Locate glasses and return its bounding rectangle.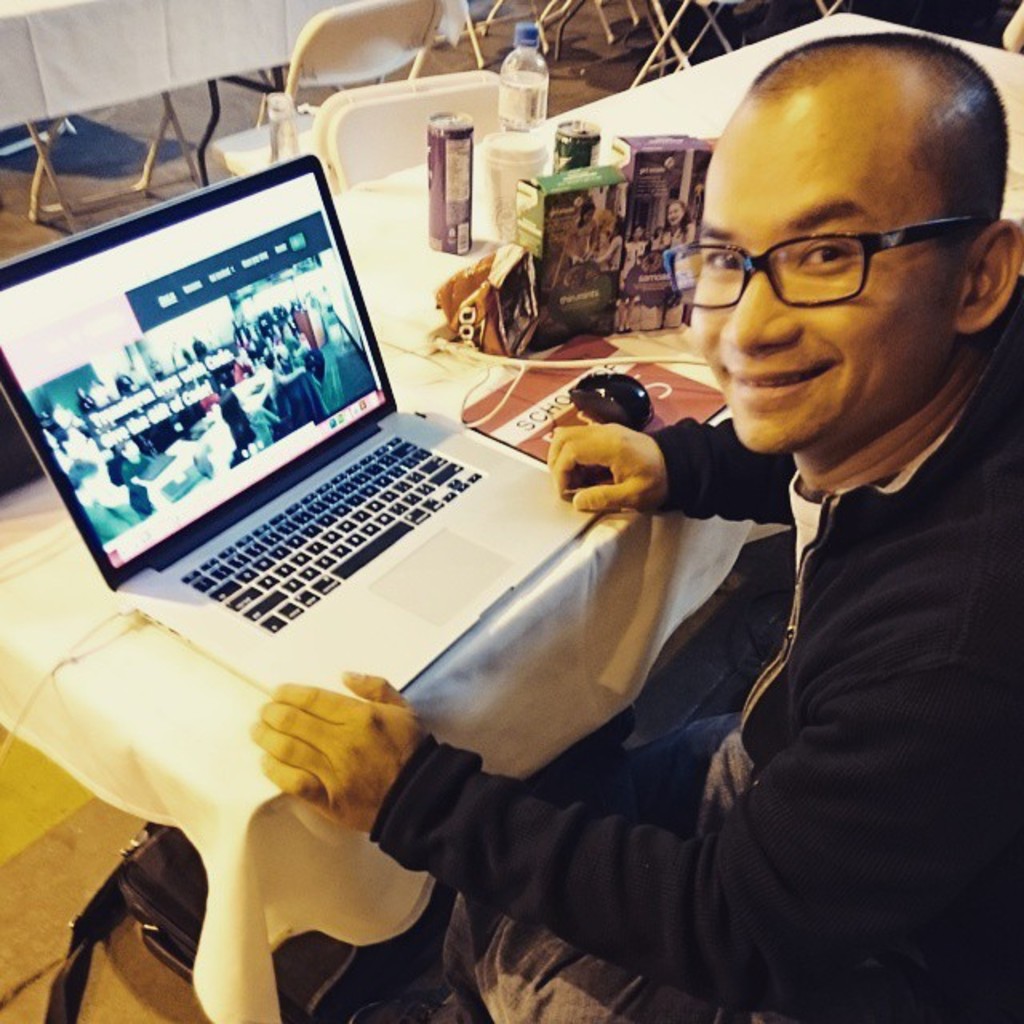
{"x1": 694, "y1": 197, "x2": 984, "y2": 309}.
